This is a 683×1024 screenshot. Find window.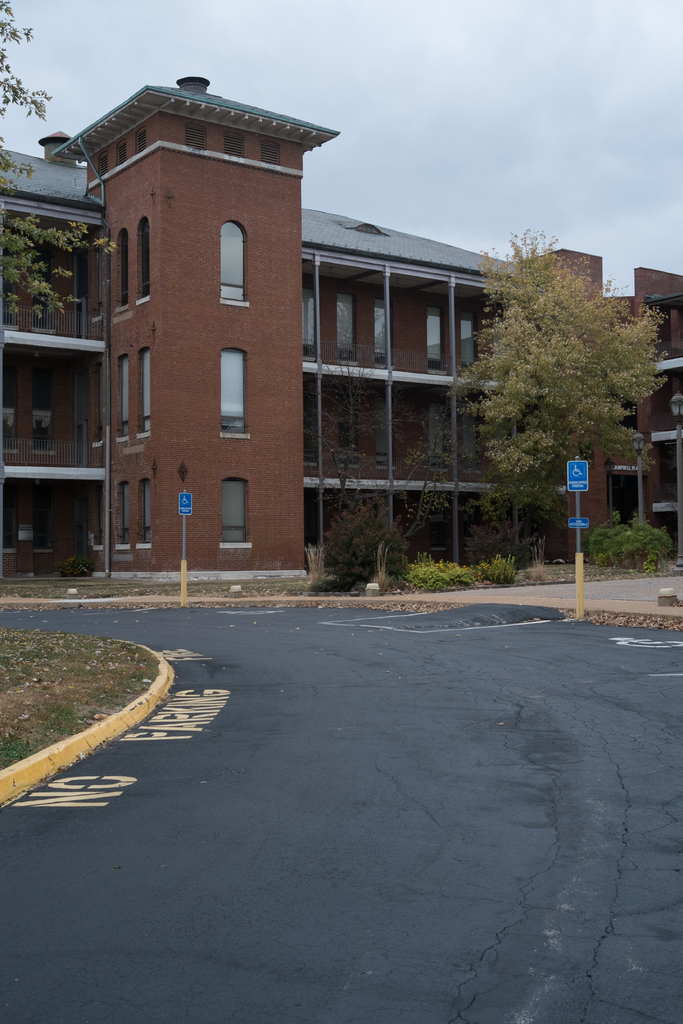
Bounding box: locate(117, 356, 134, 442).
